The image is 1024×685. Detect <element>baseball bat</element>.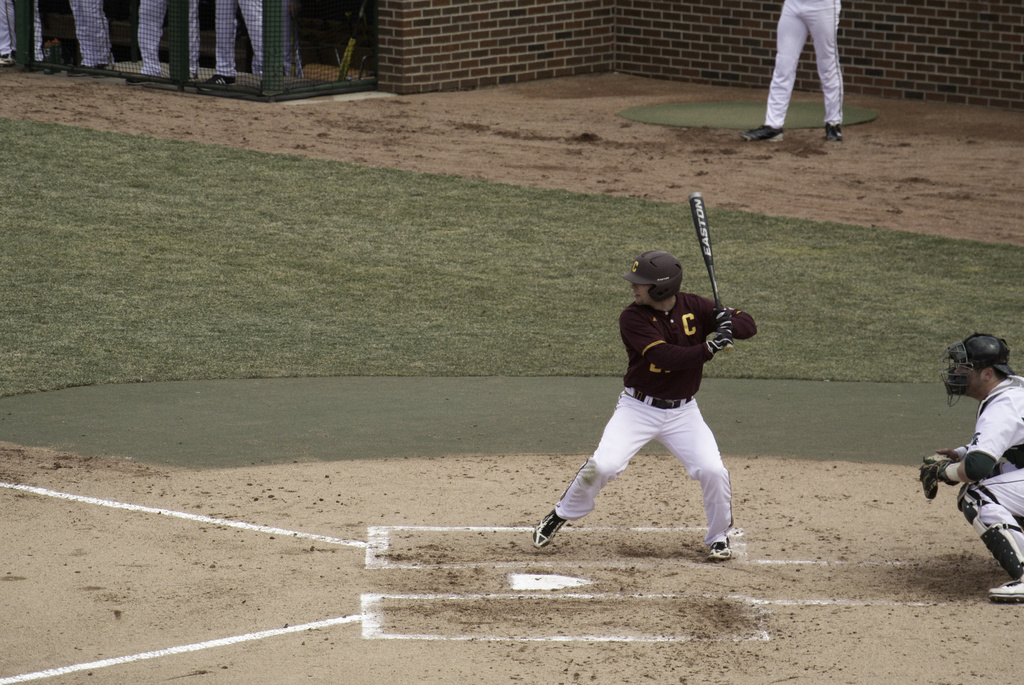
Detection: <region>687, 191, 736, 352</region>.
